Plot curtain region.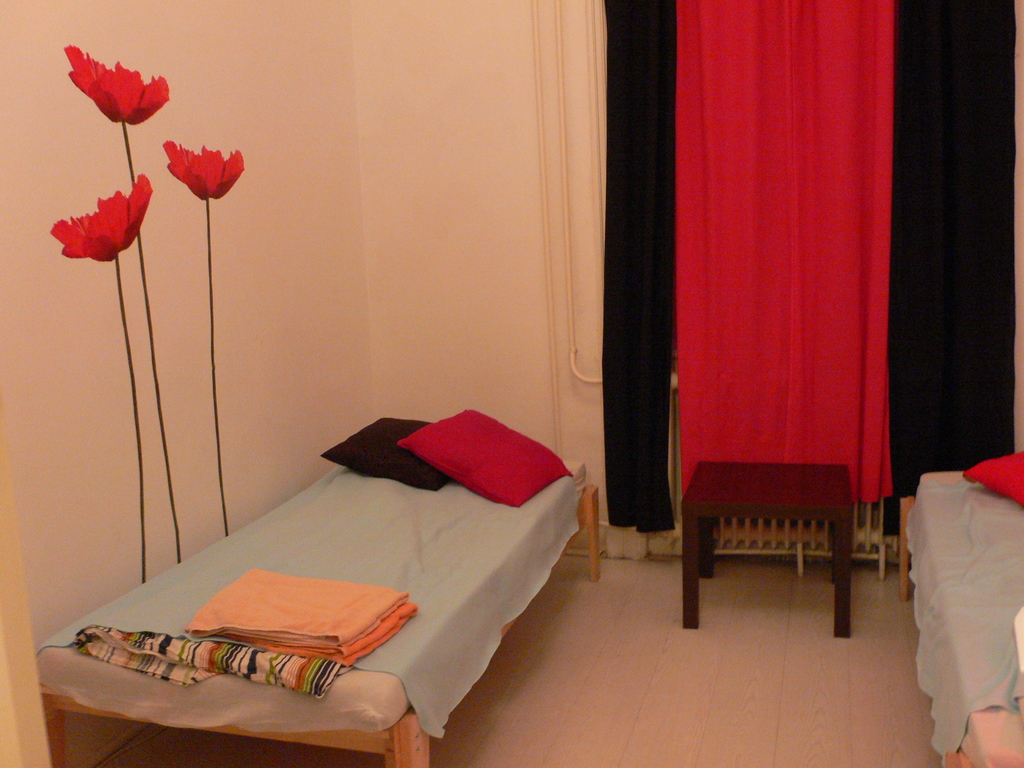
Plotted at {"left": 890, "top": 0, "right": 1018, "bottom": 541}.
